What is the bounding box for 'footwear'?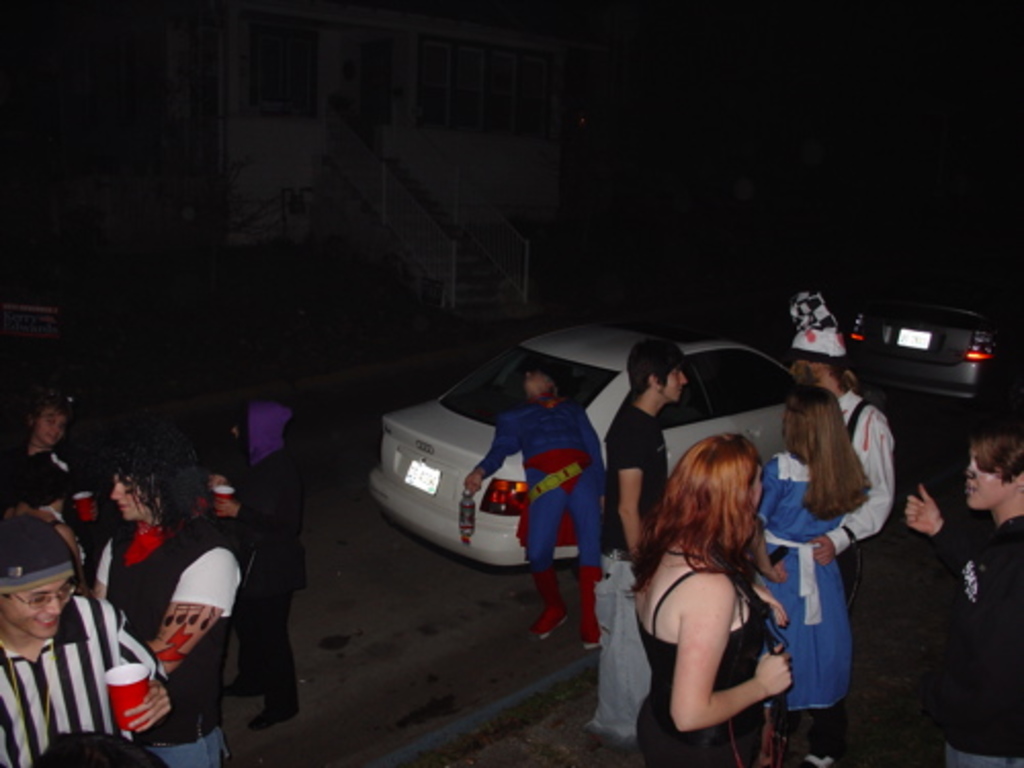
(left=578, top=559, right=602, bottom=647).
